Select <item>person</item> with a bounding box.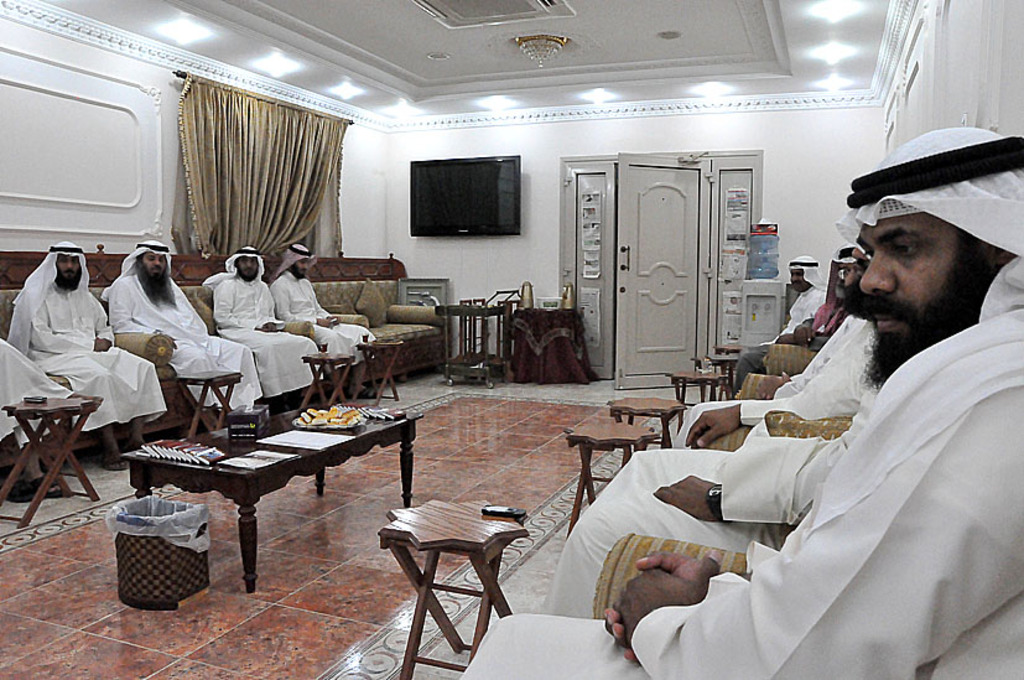
[x1=0, y1=242, x2=170, y2=471].
